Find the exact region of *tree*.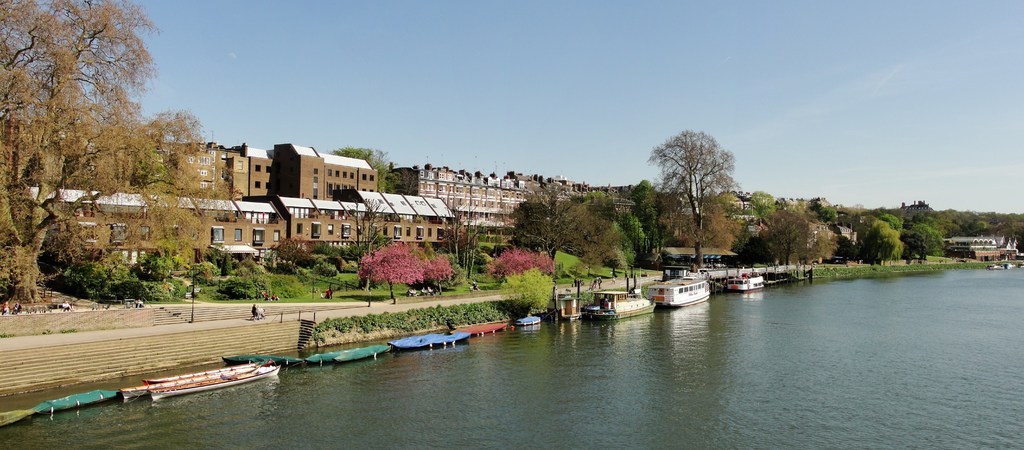
Exact region: (263,225,318,268).
